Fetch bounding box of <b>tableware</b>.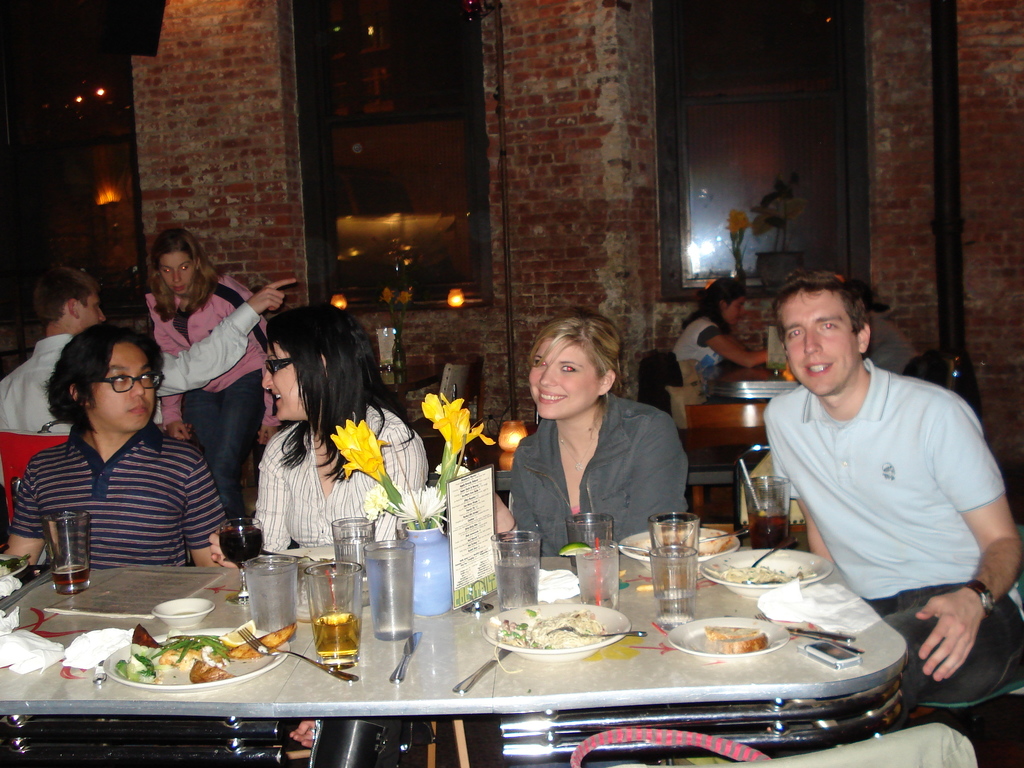
Bbox: 103, 628, 290, 694.
